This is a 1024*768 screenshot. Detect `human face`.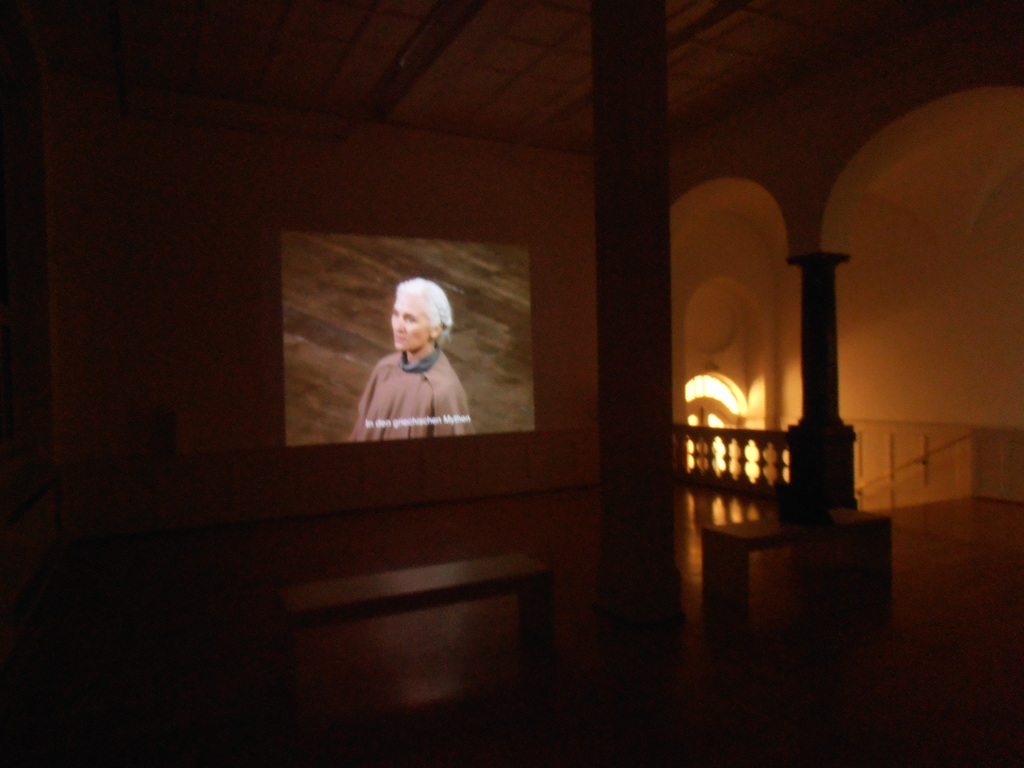
locate(391, 294, 431, 351).
